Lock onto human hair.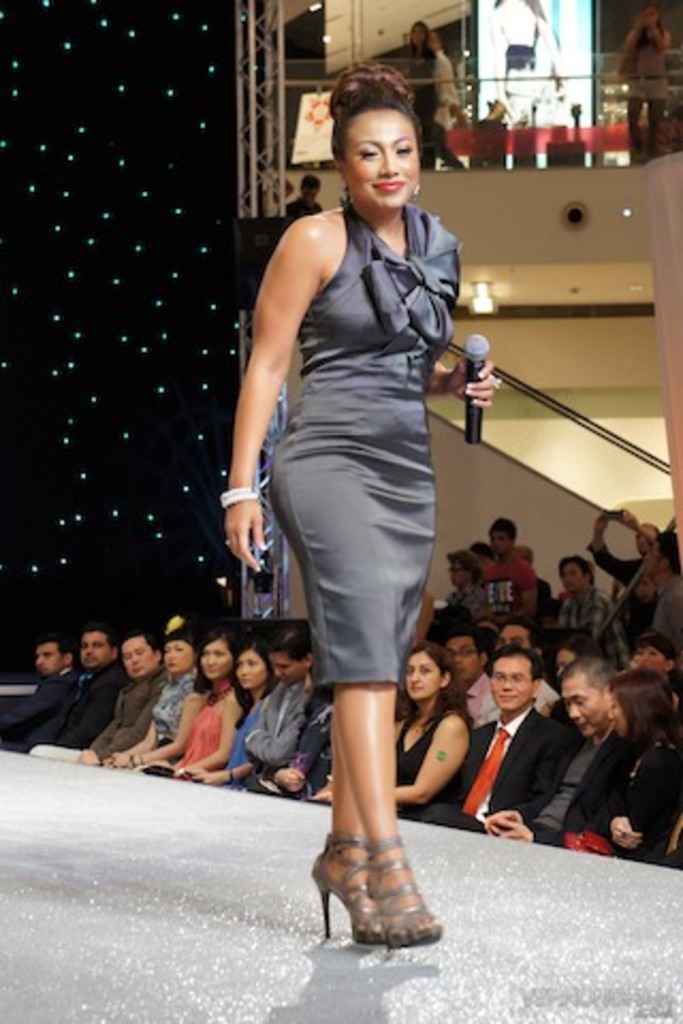
Locked: box=[508, 614, 542, 640].
